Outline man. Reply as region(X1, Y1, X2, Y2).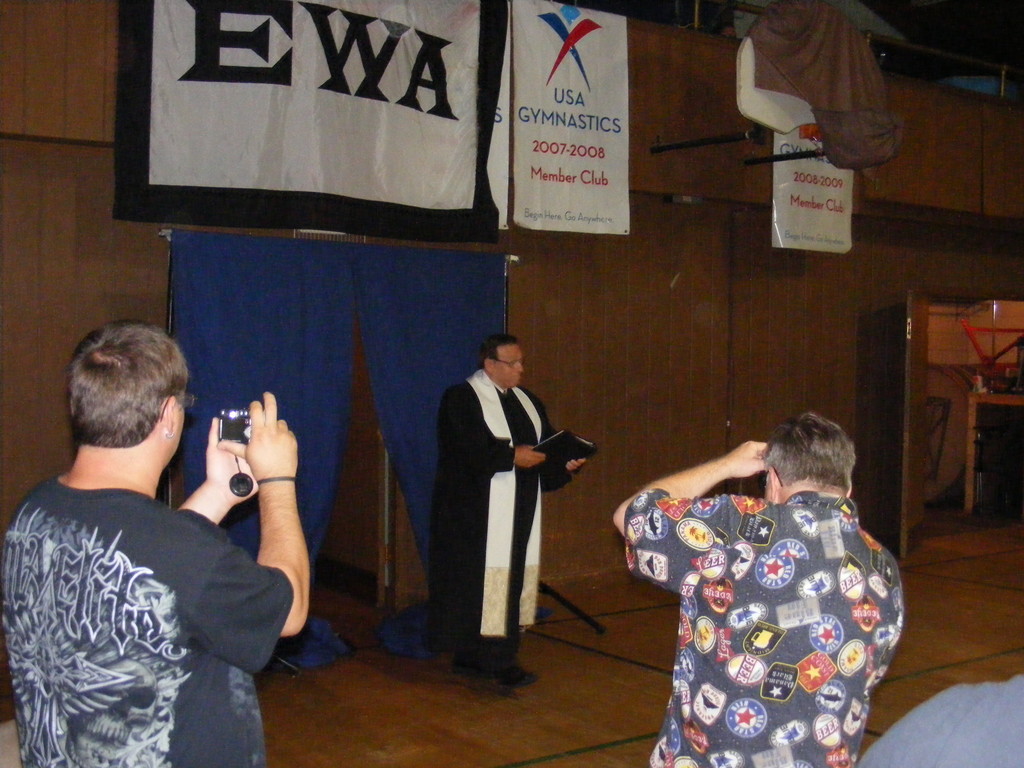
region(610, 415, 908, 767).
